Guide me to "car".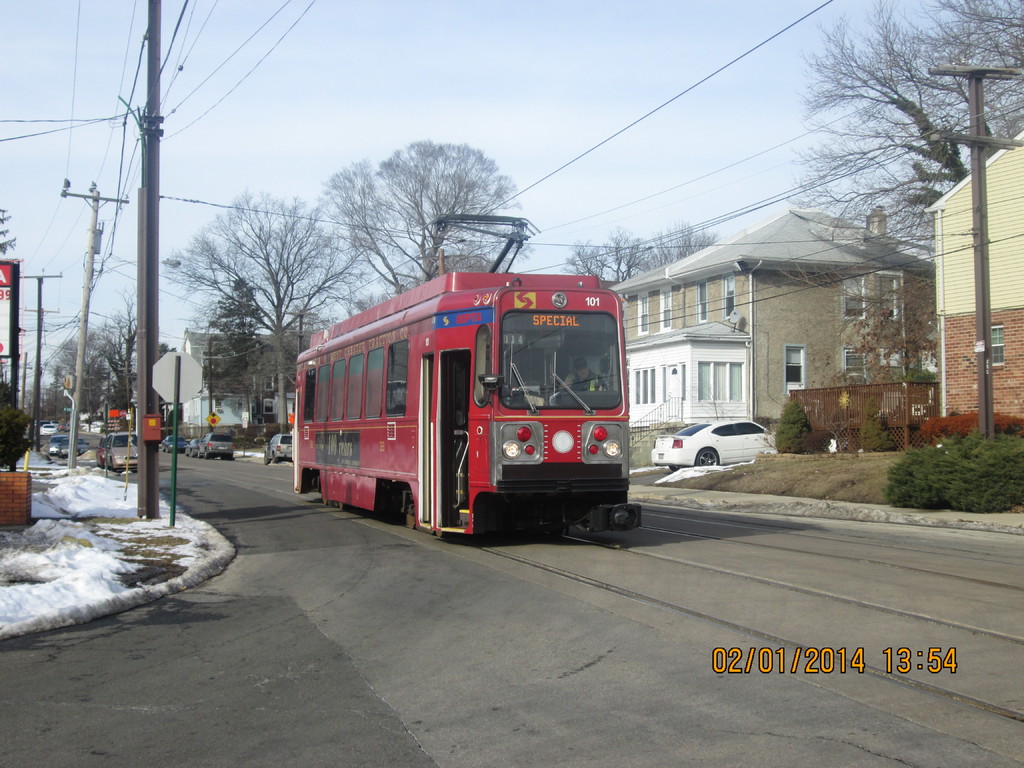
Guidance: [165, 431, 182, 456].
